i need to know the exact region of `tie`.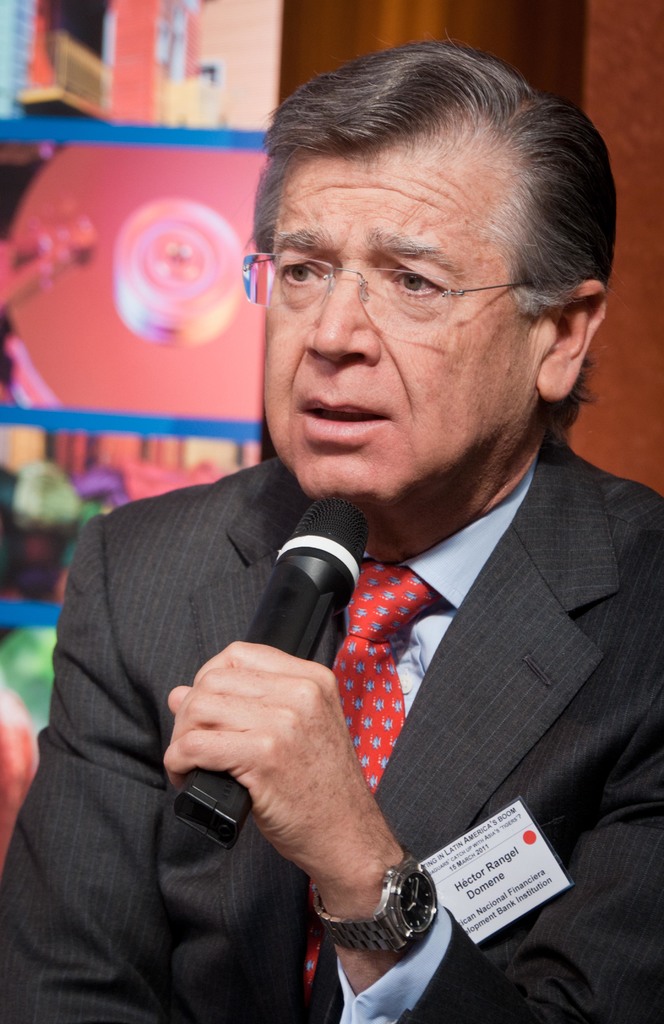
Region: x1=302 y1=556 x2=453 y2=996.
